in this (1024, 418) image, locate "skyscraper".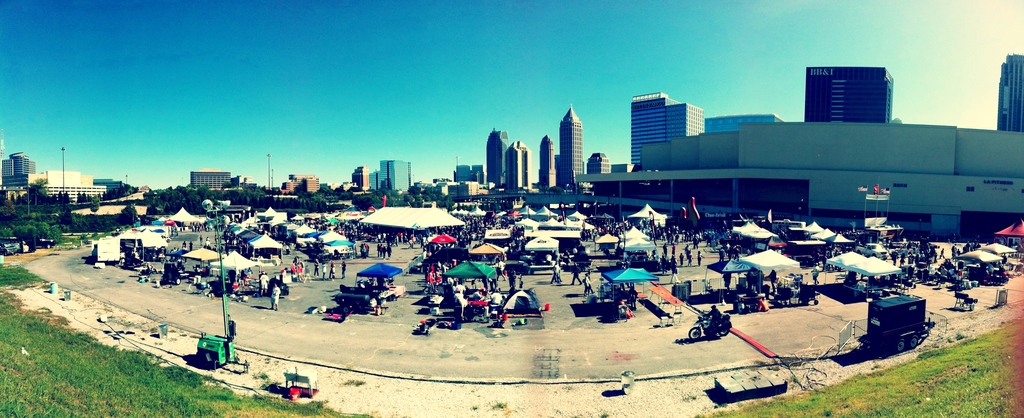
Bounding box: Rect(362, 158, 415, 204).
